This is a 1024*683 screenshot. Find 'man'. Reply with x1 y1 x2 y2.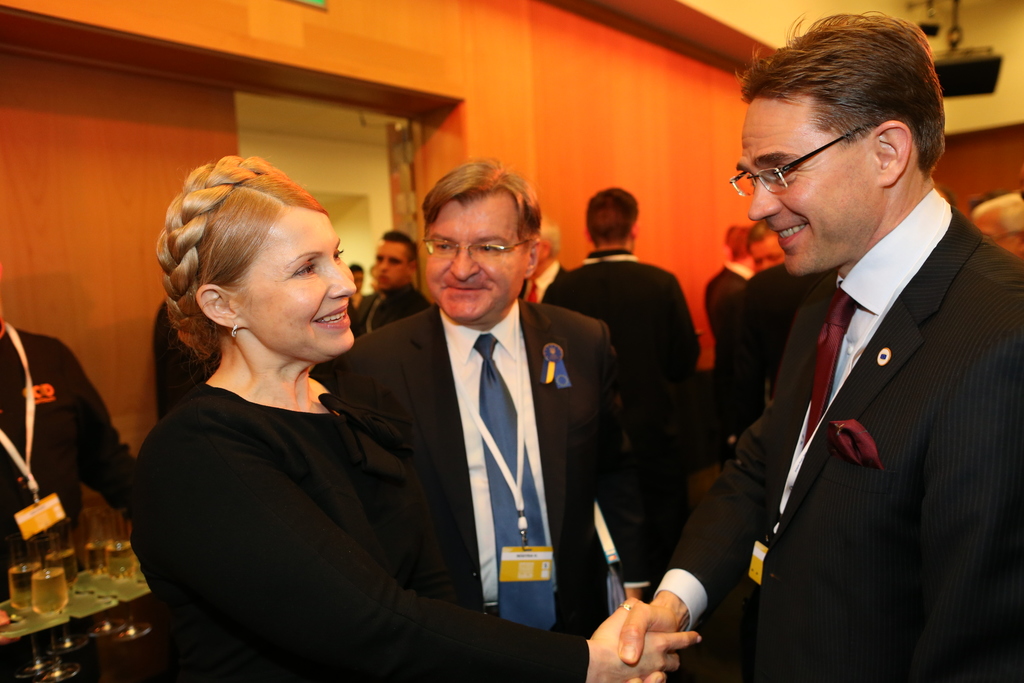
972 192 1023 260.
